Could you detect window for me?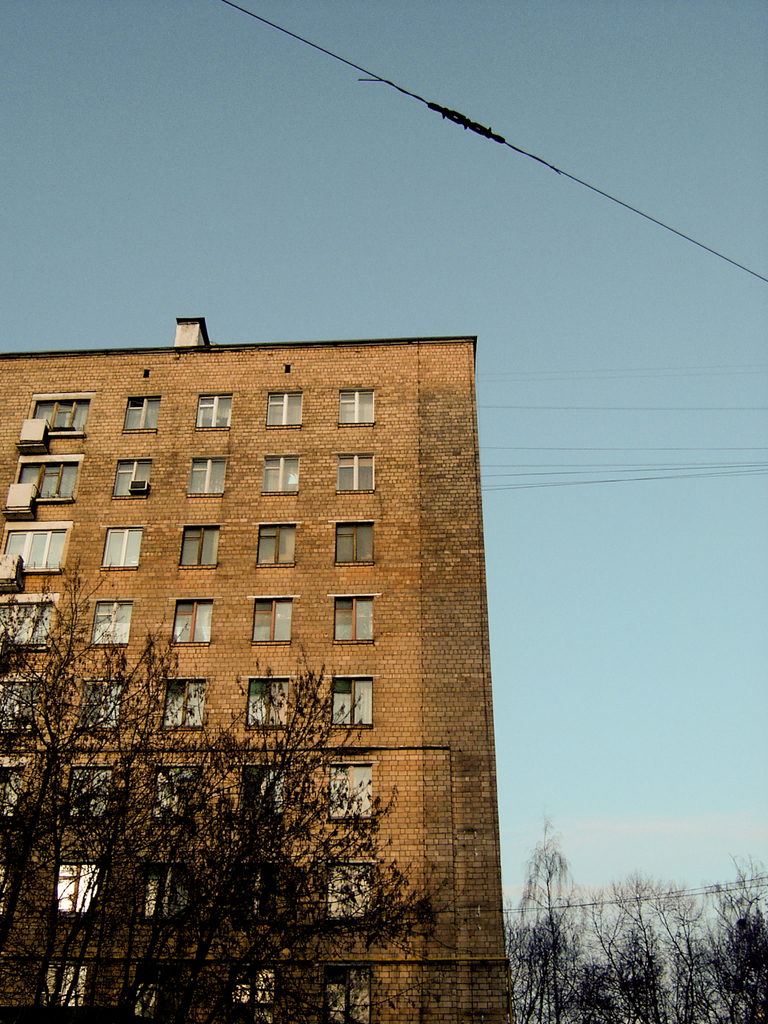
Detection result: pyautogui.locateOnScreen(114, 458, 152, 502).
